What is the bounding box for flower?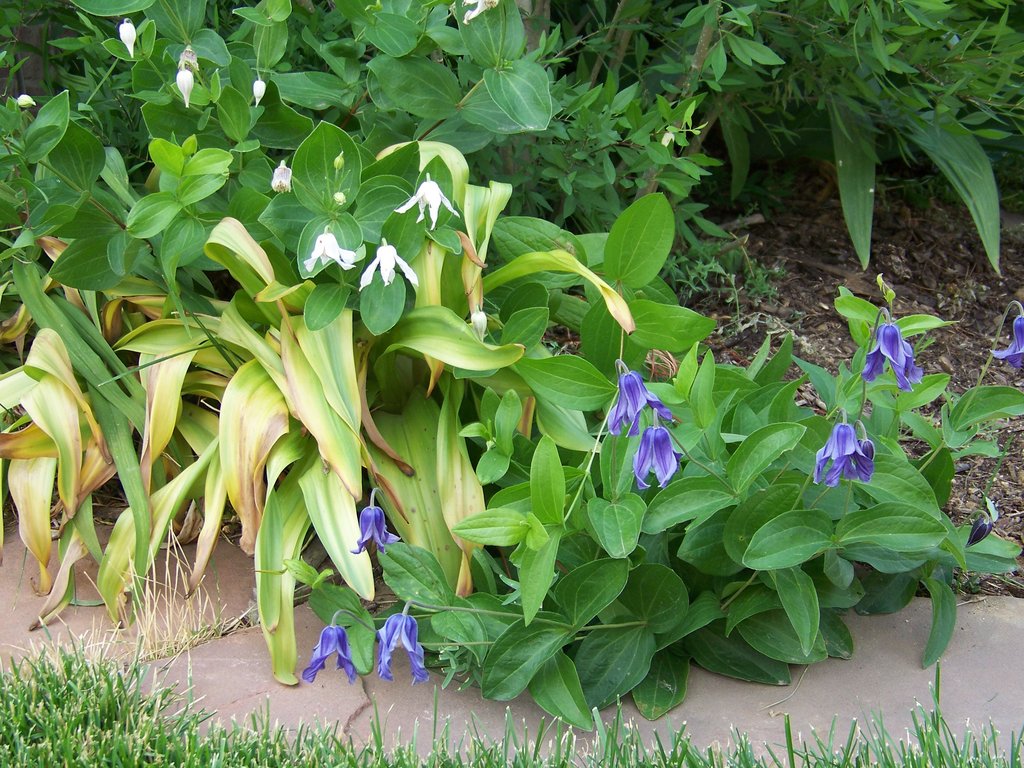
303 625 358 685.
